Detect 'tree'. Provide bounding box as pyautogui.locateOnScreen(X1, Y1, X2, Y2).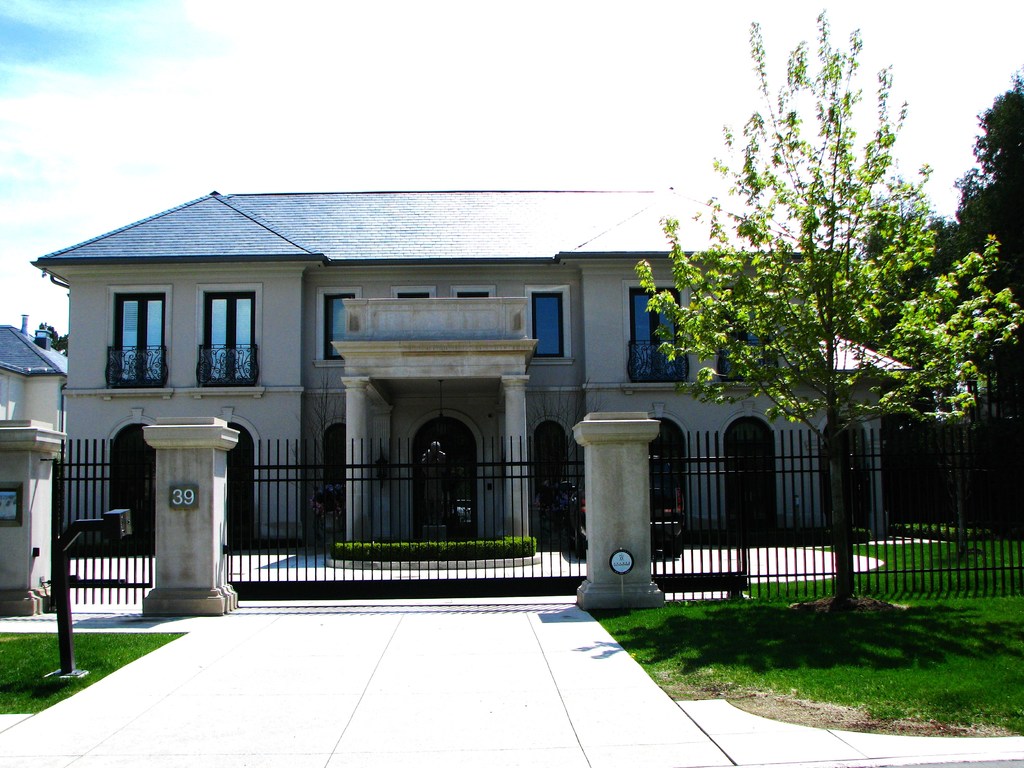
pyautogui.locateOnScreen(630, 8, 1023, 605).
